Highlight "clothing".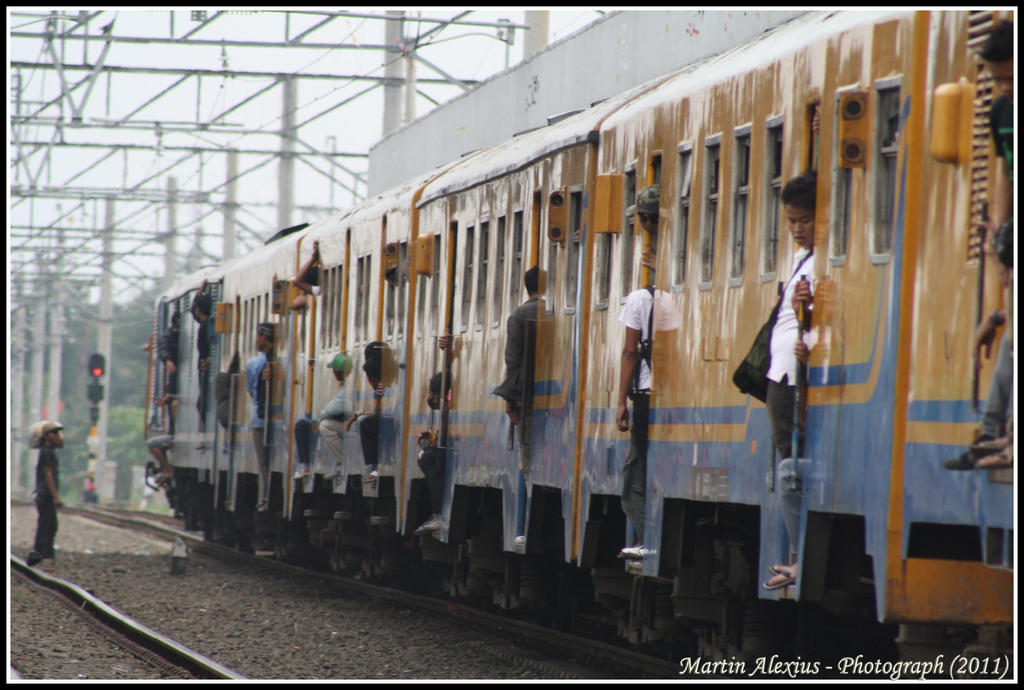
Highlighted region: left=772, top=456, right=800, bottom=566.
